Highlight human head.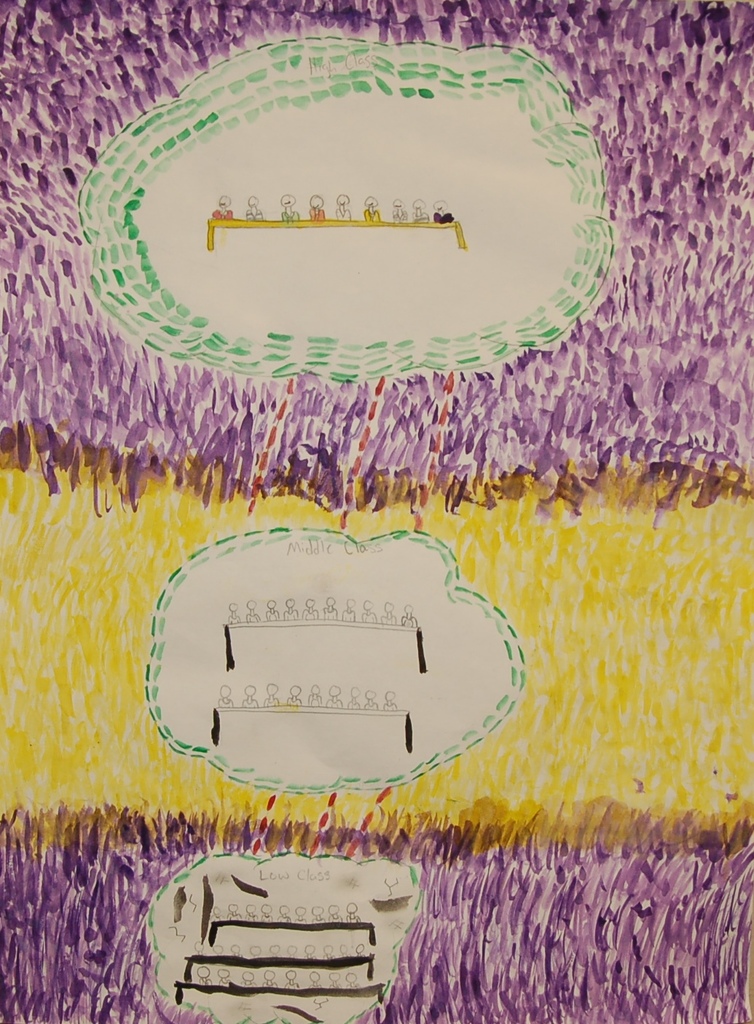
Highlighted region: x1=365, y1=194, x2=380, y2=208.
